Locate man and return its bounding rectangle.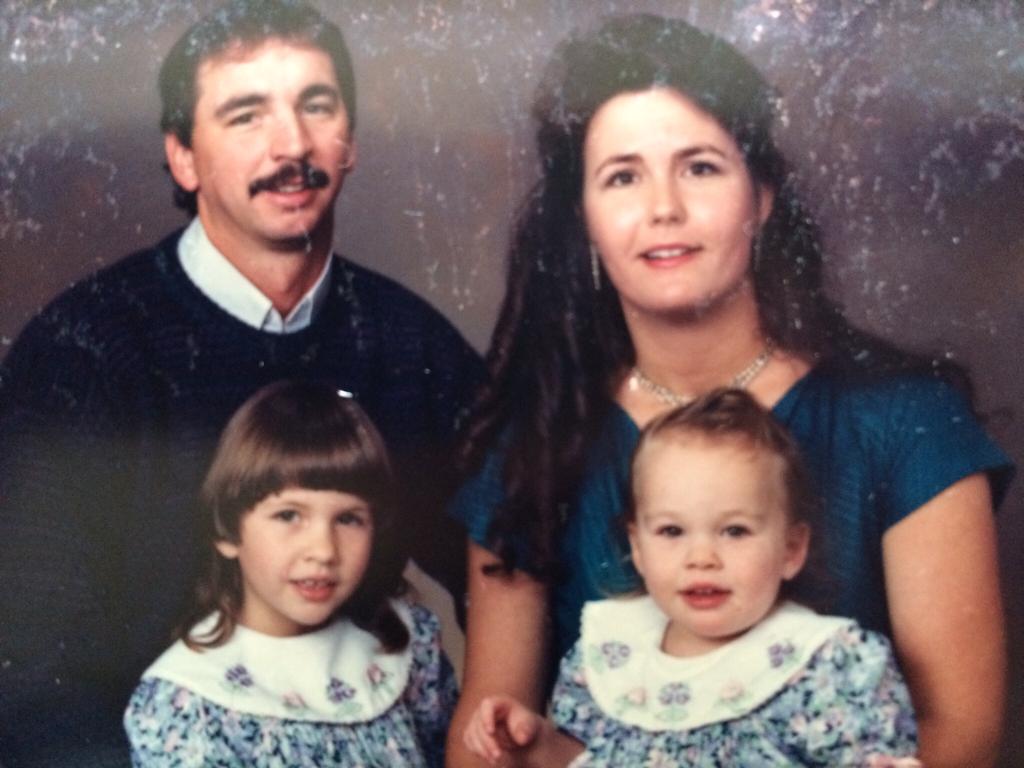
0:0:500:767.
